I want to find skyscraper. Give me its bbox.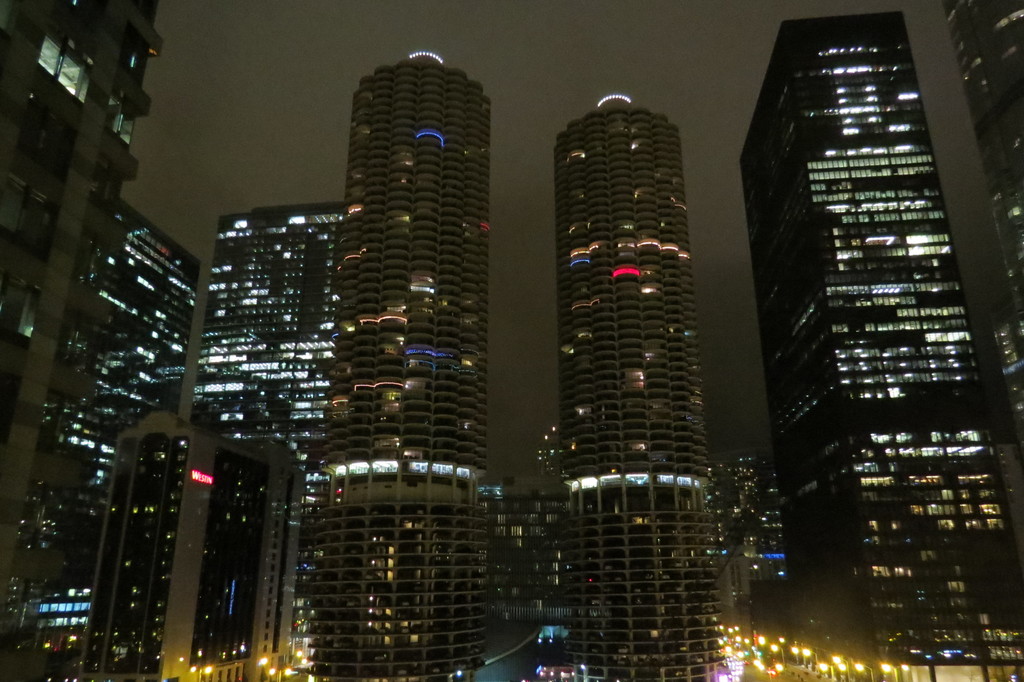
box=[317, 48, 489, 681].
